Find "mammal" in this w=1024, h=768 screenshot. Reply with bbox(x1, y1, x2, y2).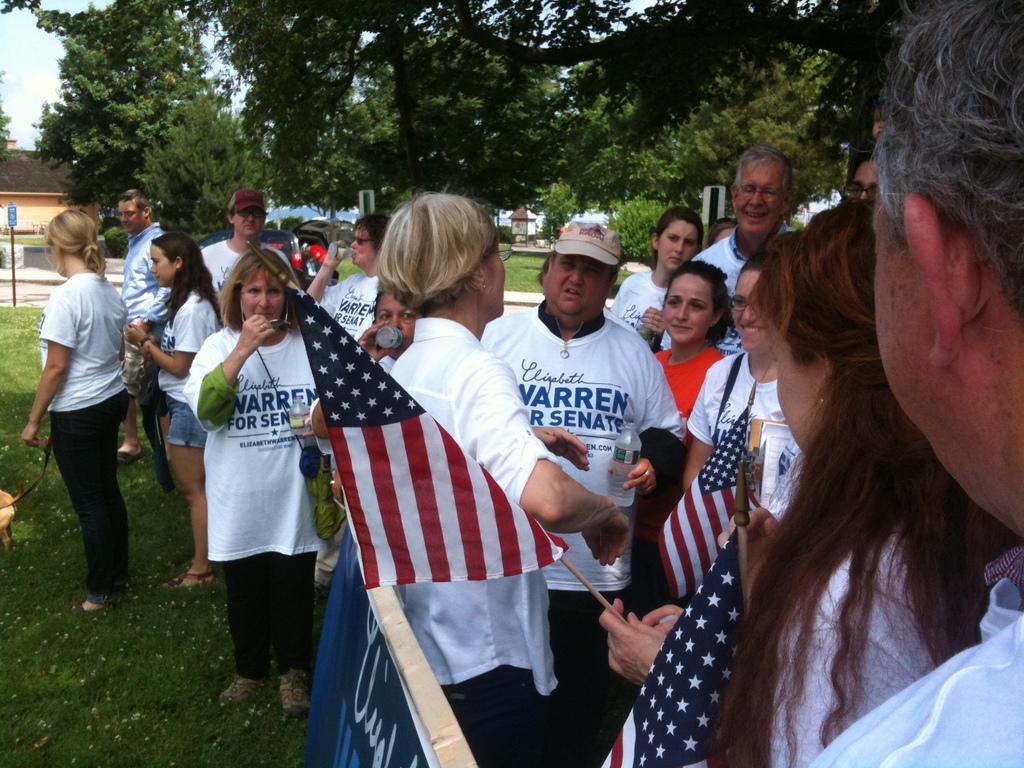
bbox(651, 254, 729, 419).
